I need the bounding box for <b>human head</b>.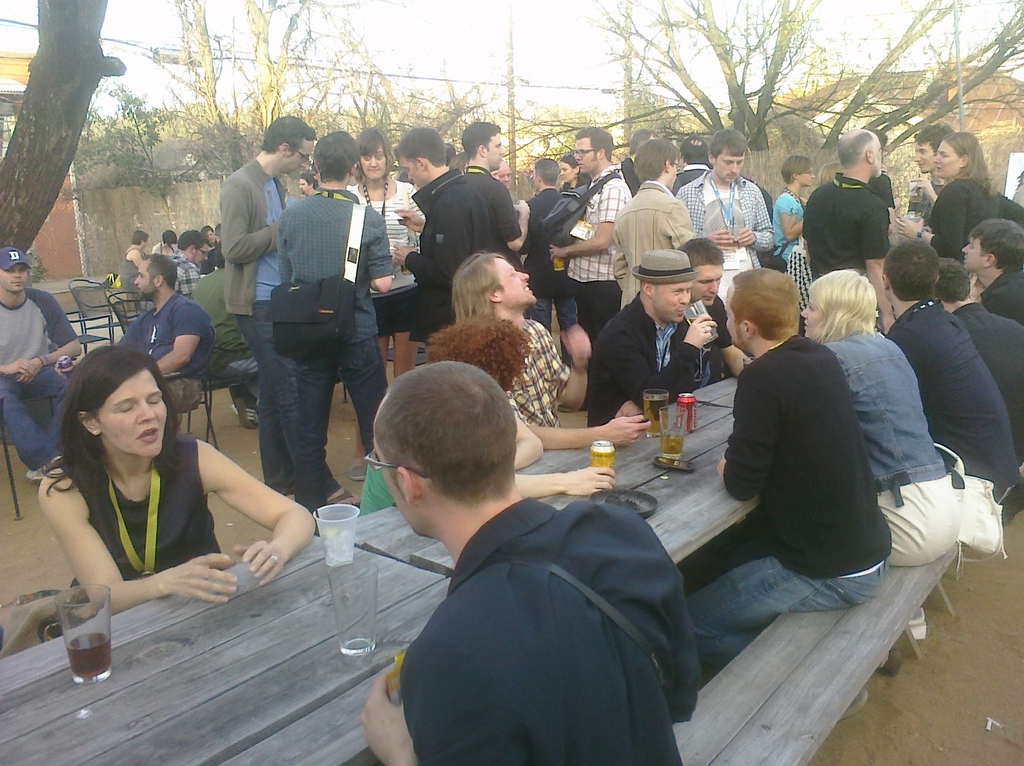
Here it is: bbox=[354, 364, 527, 552].
